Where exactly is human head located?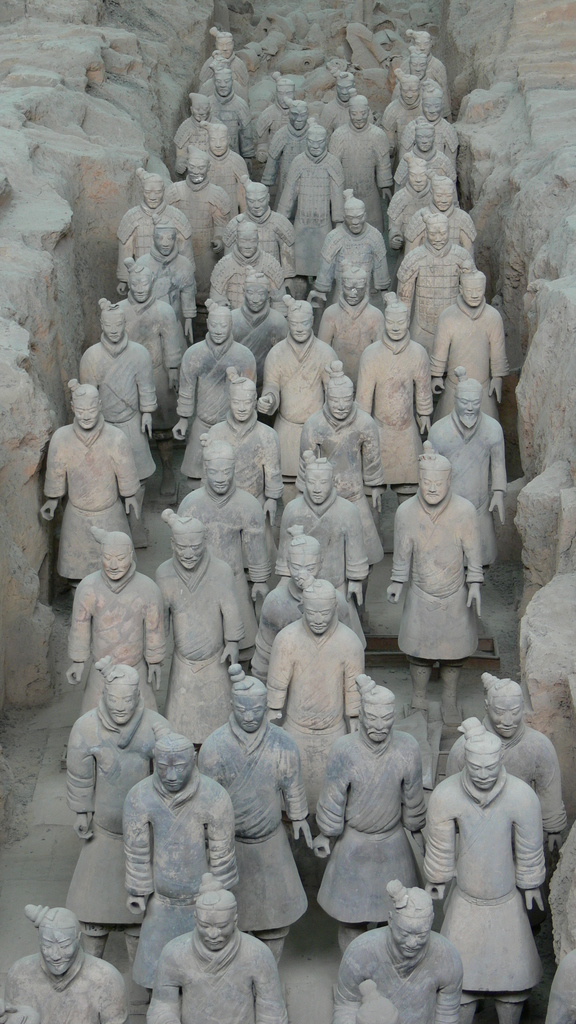
Its bounding box is 413 29 436 47.
